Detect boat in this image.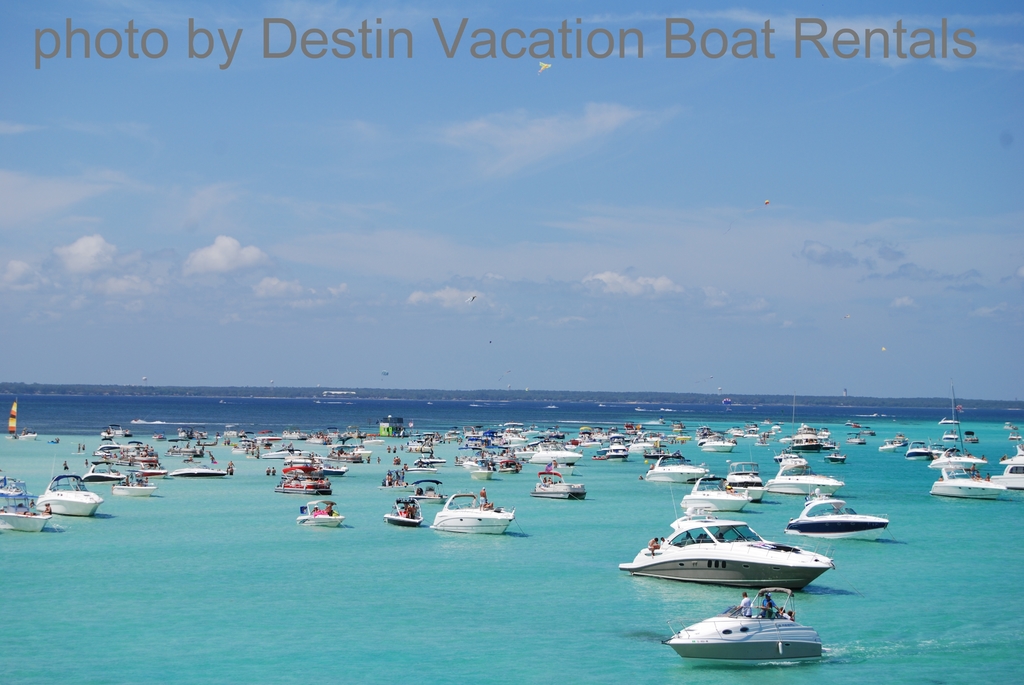
Detection: [470, 421, 566, 454].
